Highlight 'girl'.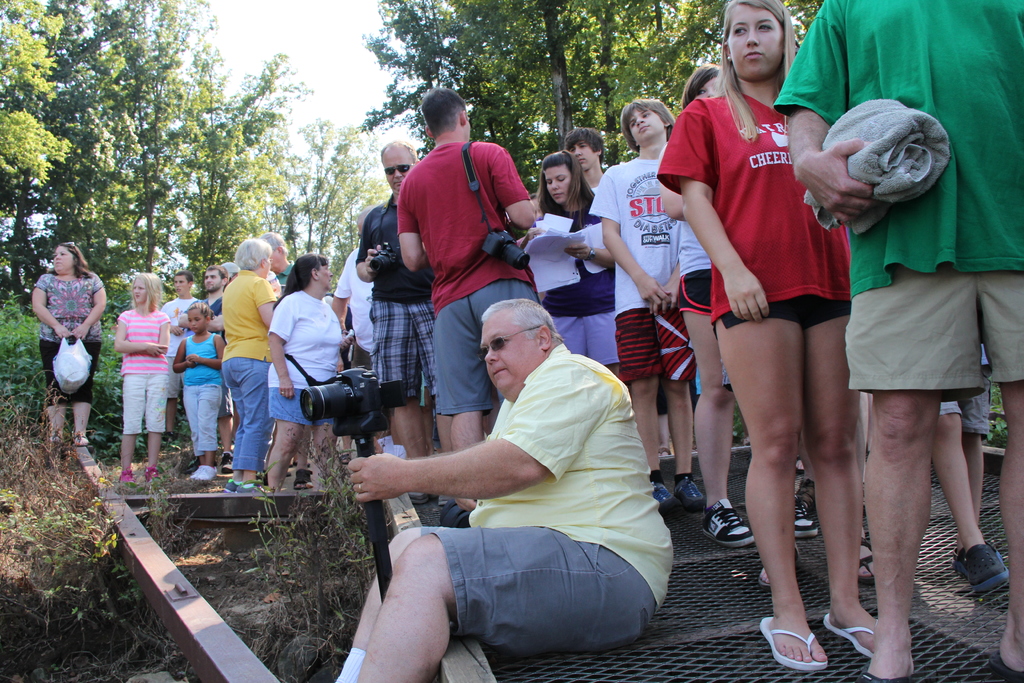
Highlighted region: box(115, 265, 168, 494).
